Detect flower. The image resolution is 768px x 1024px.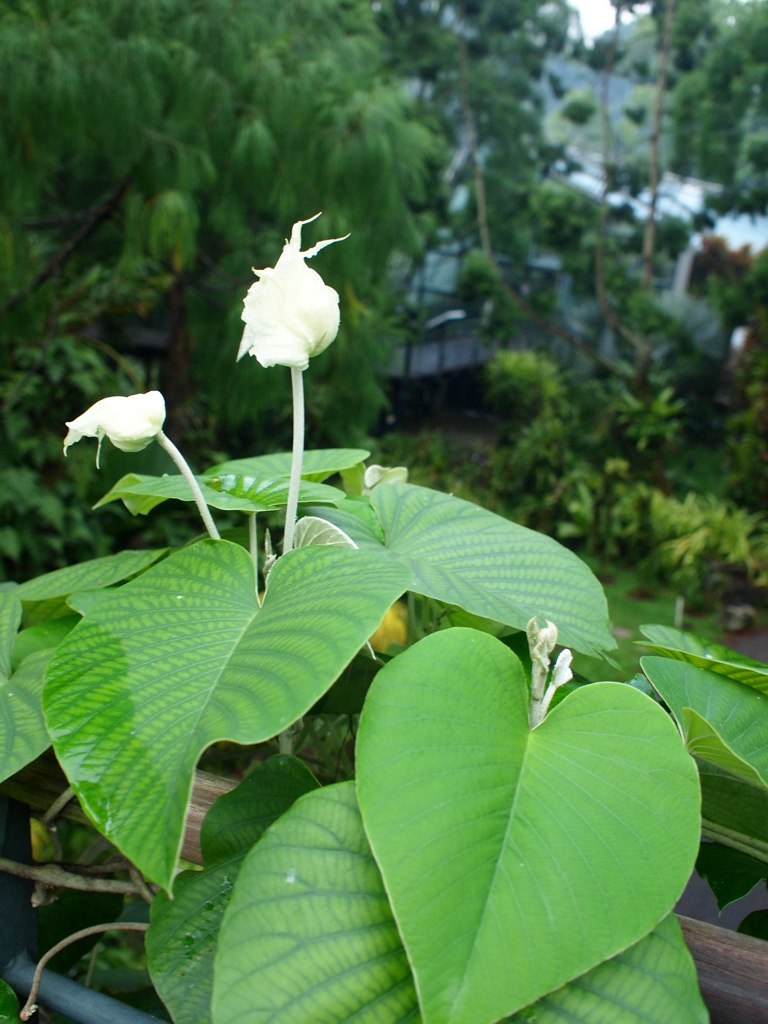
select_region(234, 221, 354, 361).
